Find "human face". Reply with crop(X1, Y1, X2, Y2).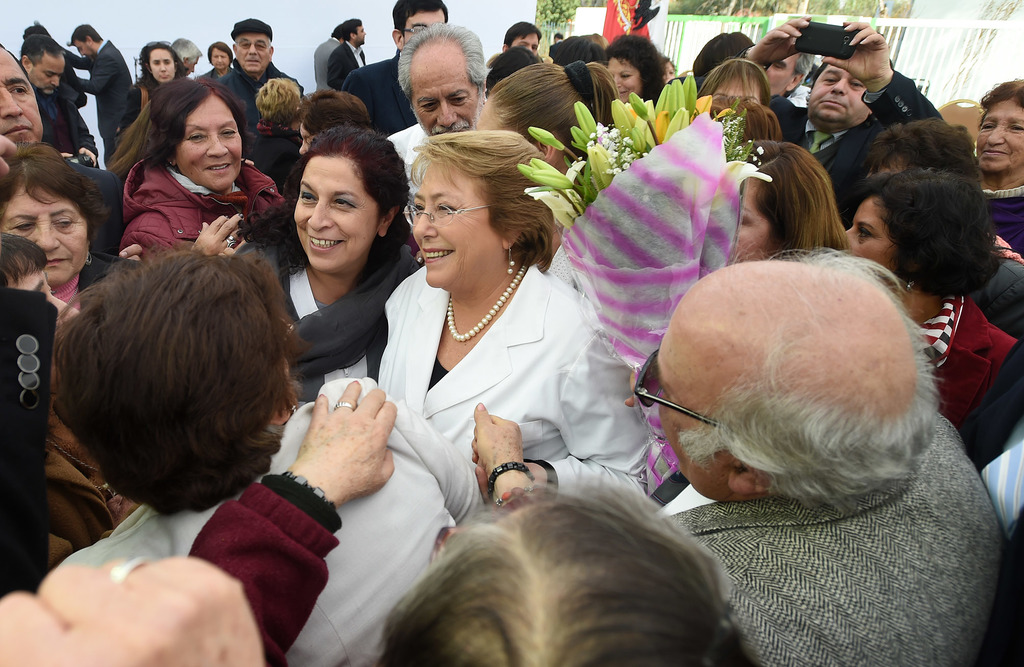
crop(174, 96, 241, 189).
